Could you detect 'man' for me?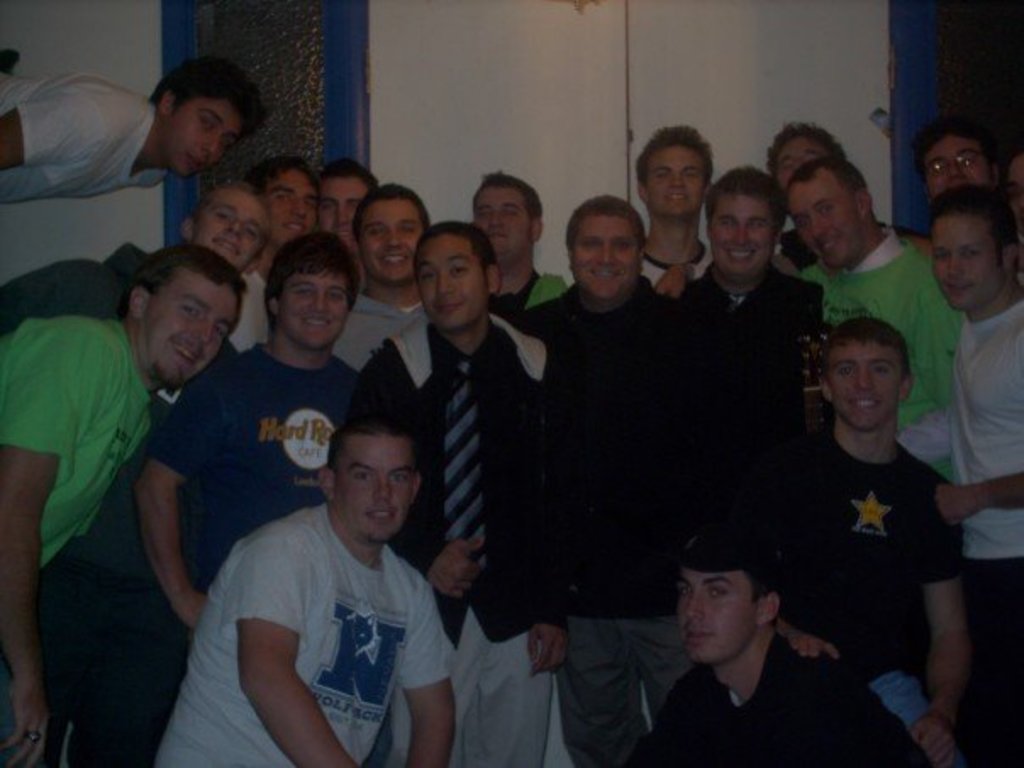
Detection result: box(244, 153, 314, 285).
